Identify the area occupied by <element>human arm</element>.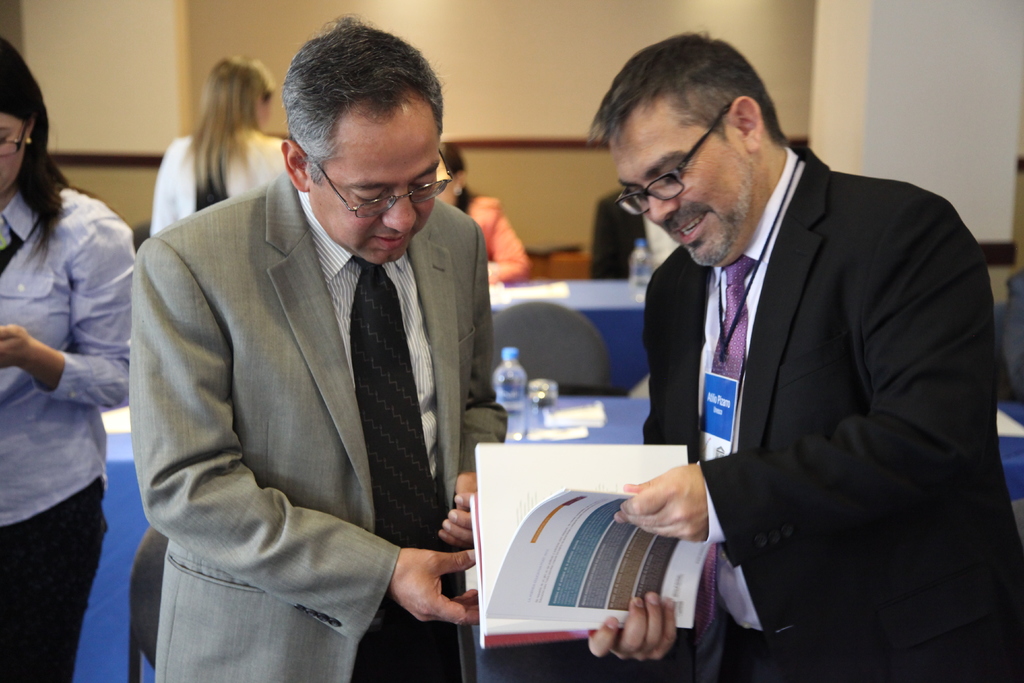
Area: 611 184 1012 561.
